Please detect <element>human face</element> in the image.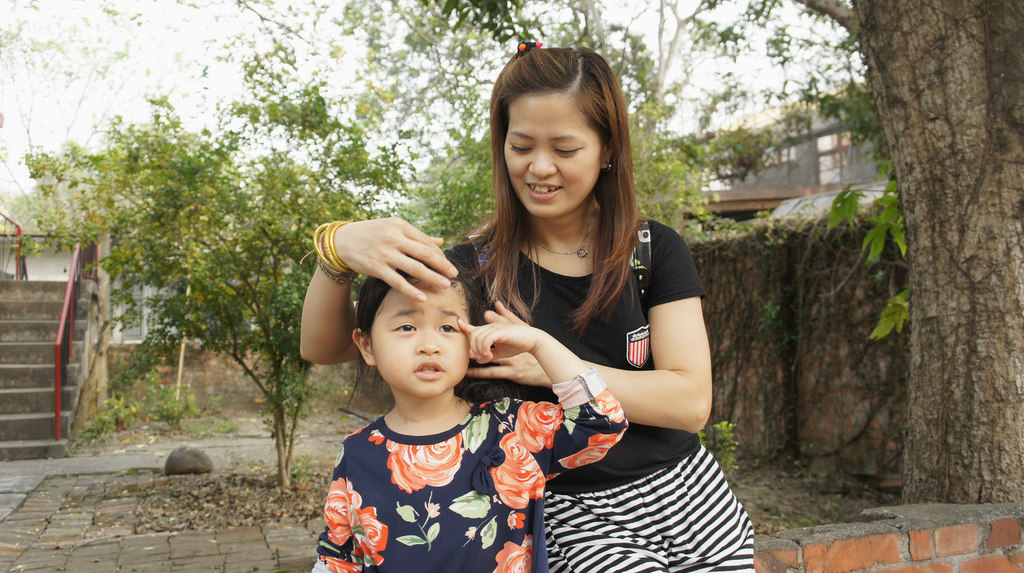
[502,83,600,223].
